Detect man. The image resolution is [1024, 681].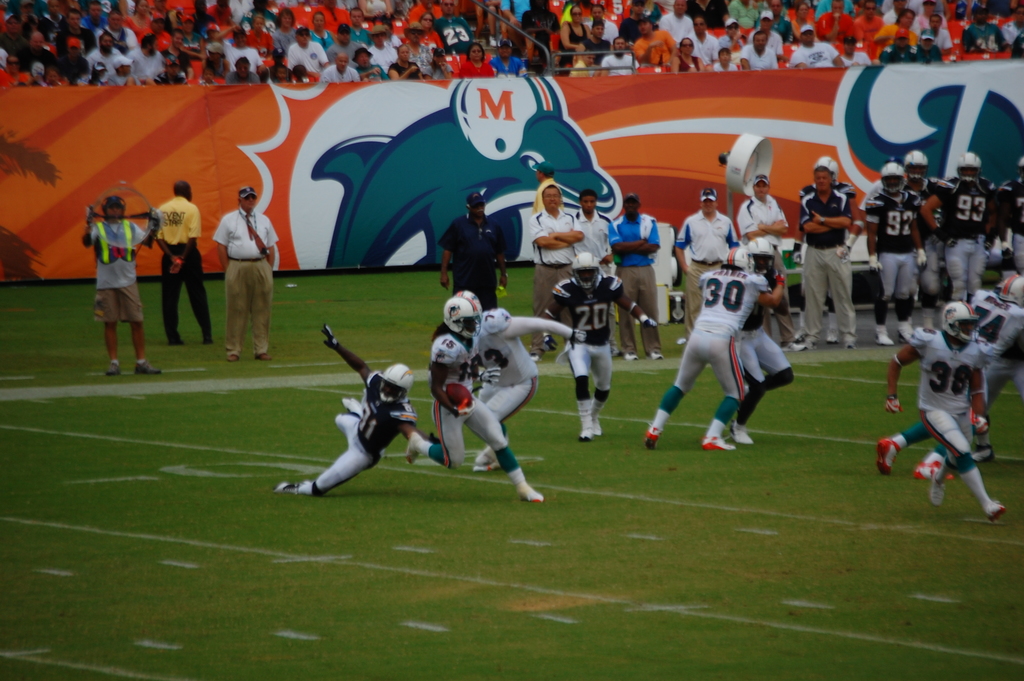
pyautogui.locateOnScreen(863, 159, 925, 347).
